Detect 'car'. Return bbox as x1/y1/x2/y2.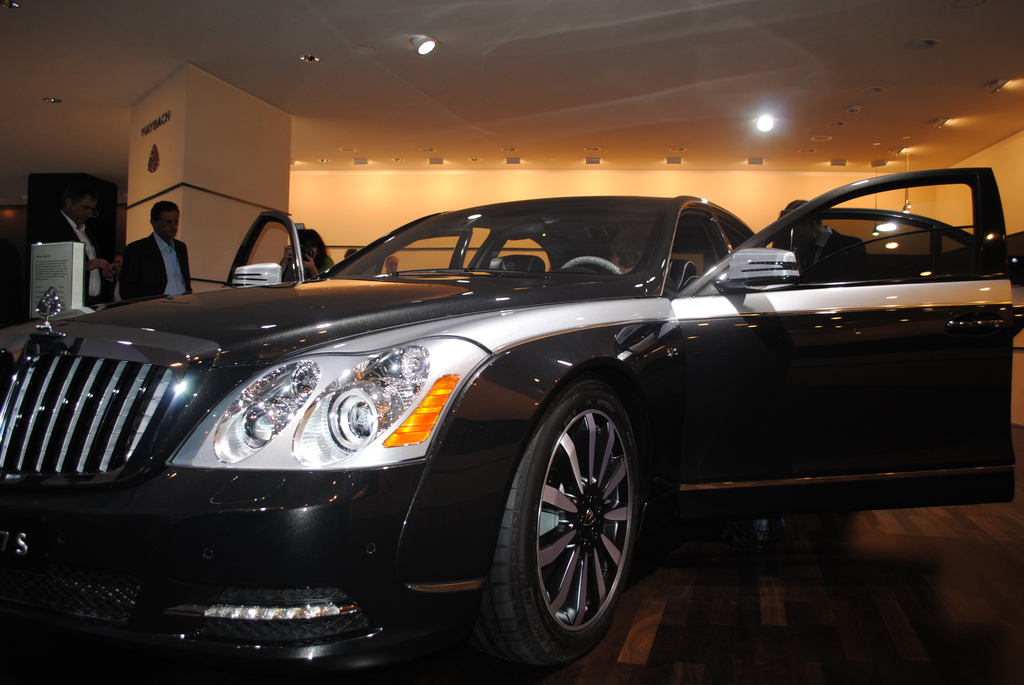
0/171/1023/684.
